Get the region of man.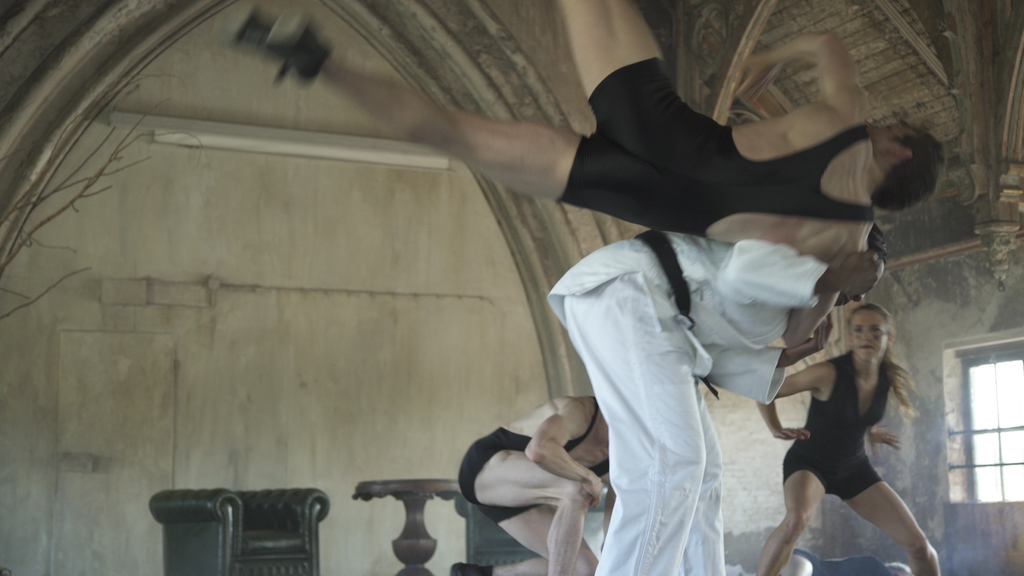
213, 0, 948, 351.
